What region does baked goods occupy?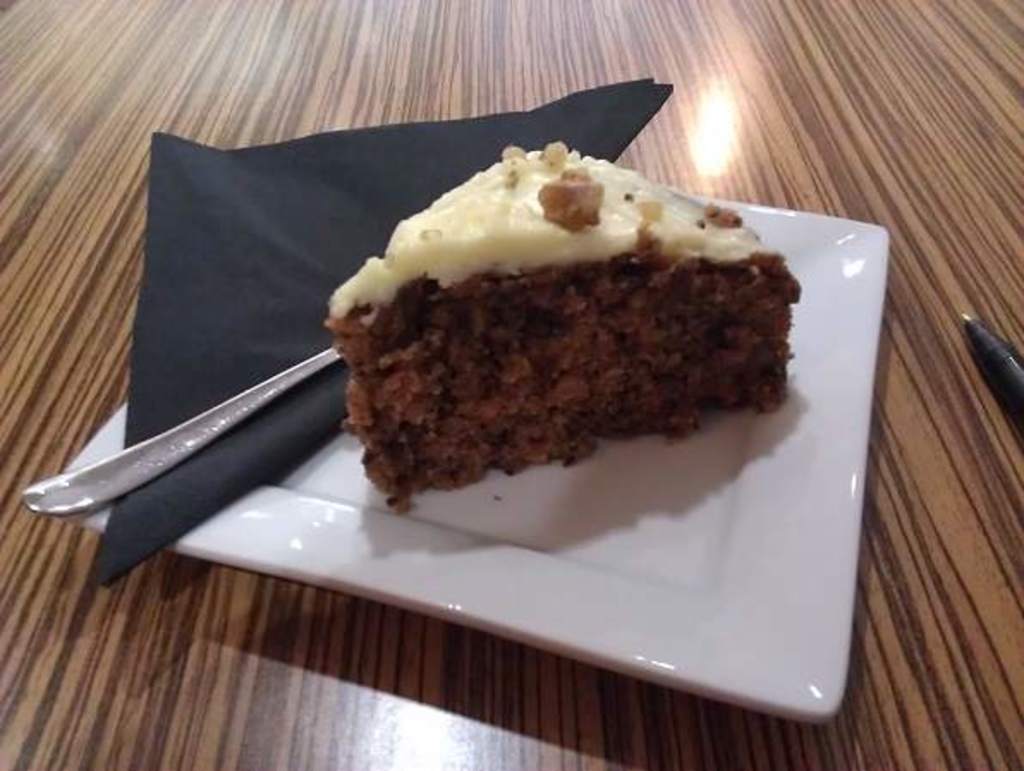
detection(318, 132, 830, 536).
